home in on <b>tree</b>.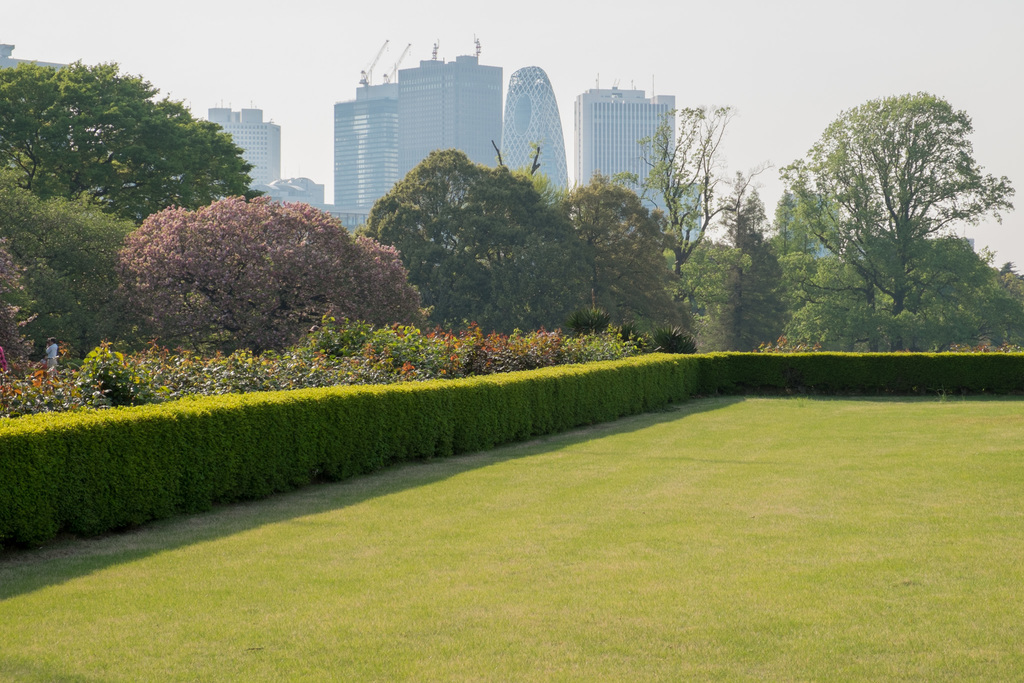
Homed in at 989 259 1023 345.
